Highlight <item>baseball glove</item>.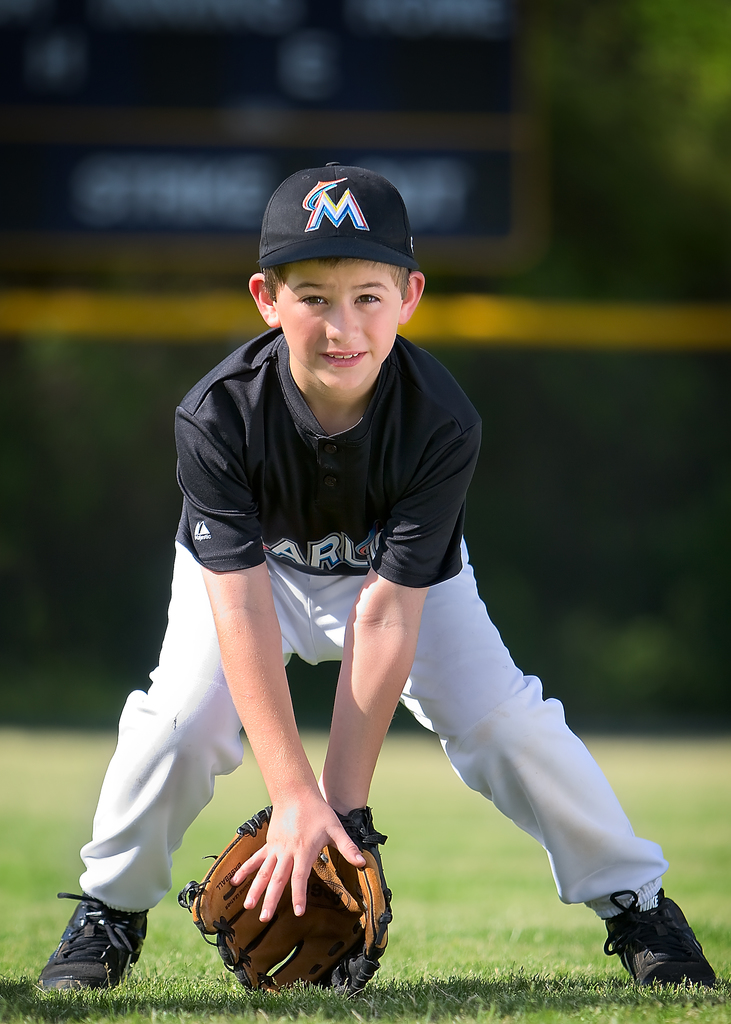
Highlighted region: pyautogui.locateOnScreen(166, 801, 394, 996).
